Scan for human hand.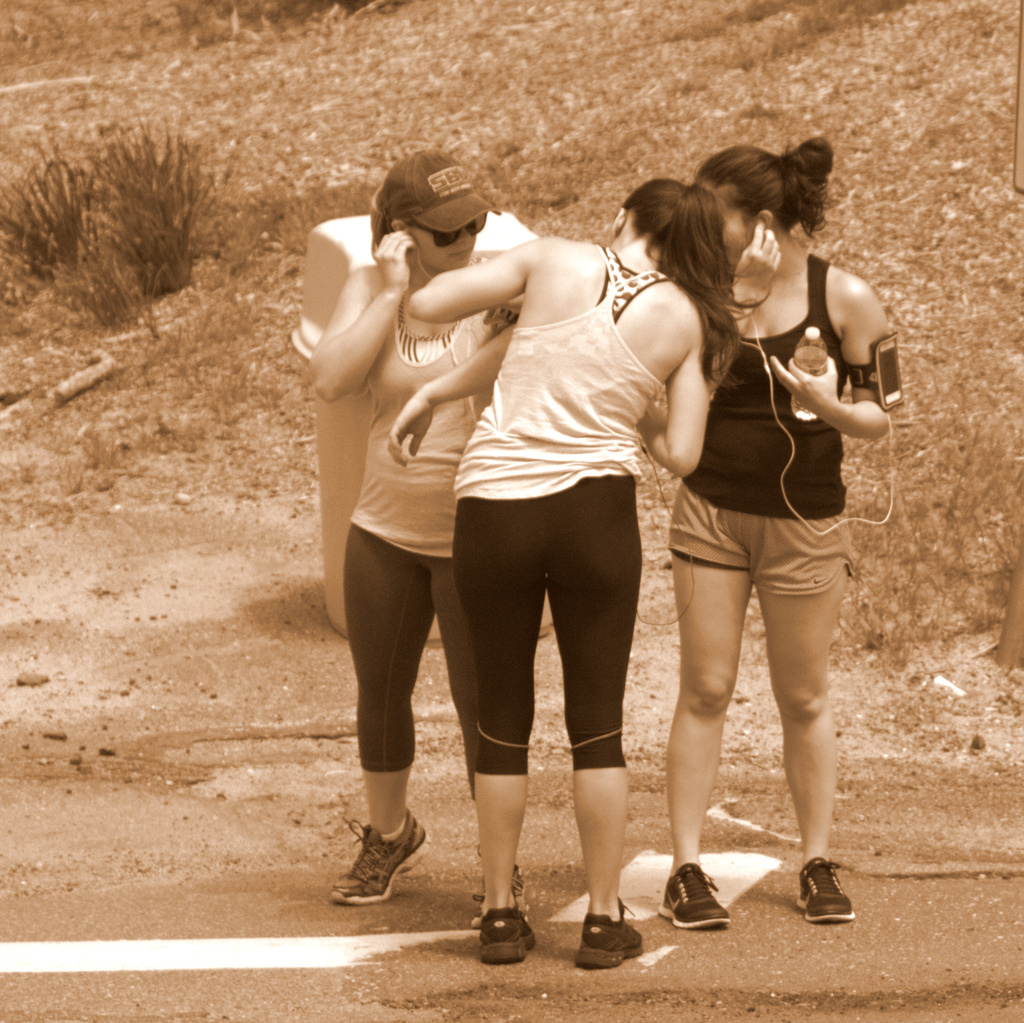
Scan result: detection(386, 394, 433, 470).
